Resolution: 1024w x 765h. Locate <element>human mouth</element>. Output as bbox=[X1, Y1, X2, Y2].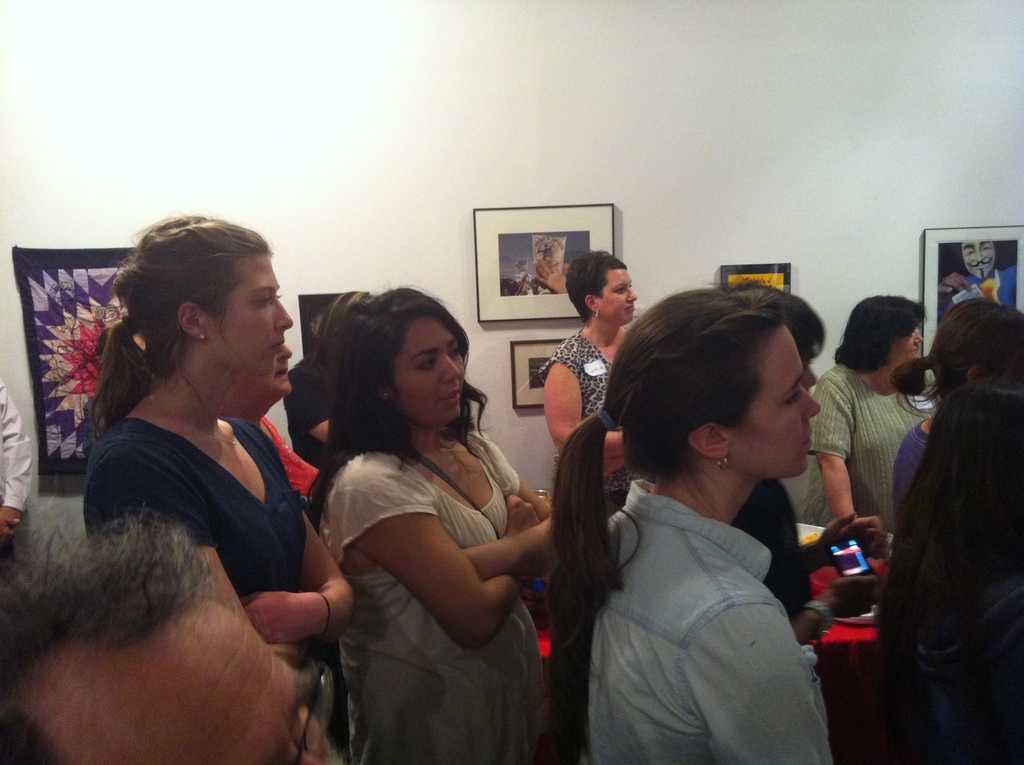
bbox=[274, 341, 284, 353].
